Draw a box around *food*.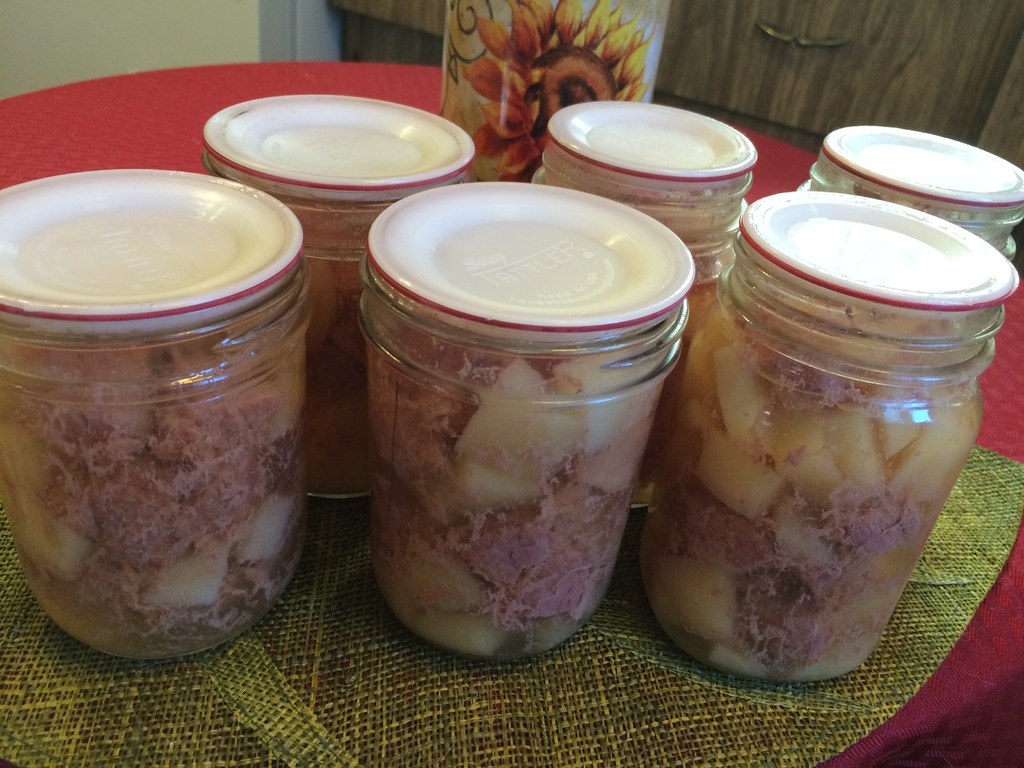
{"left": 300, "top": 207, "right": 372, "bottom": 499}.
